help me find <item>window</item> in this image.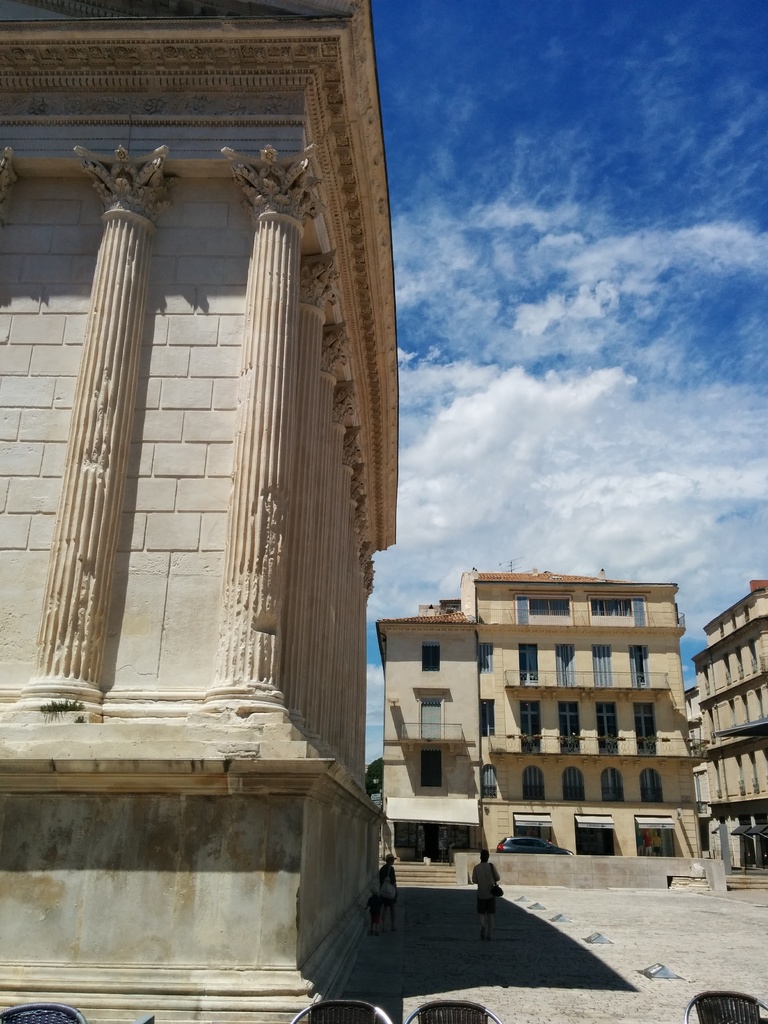
Found it: locate(517, 595, 529, 623).
